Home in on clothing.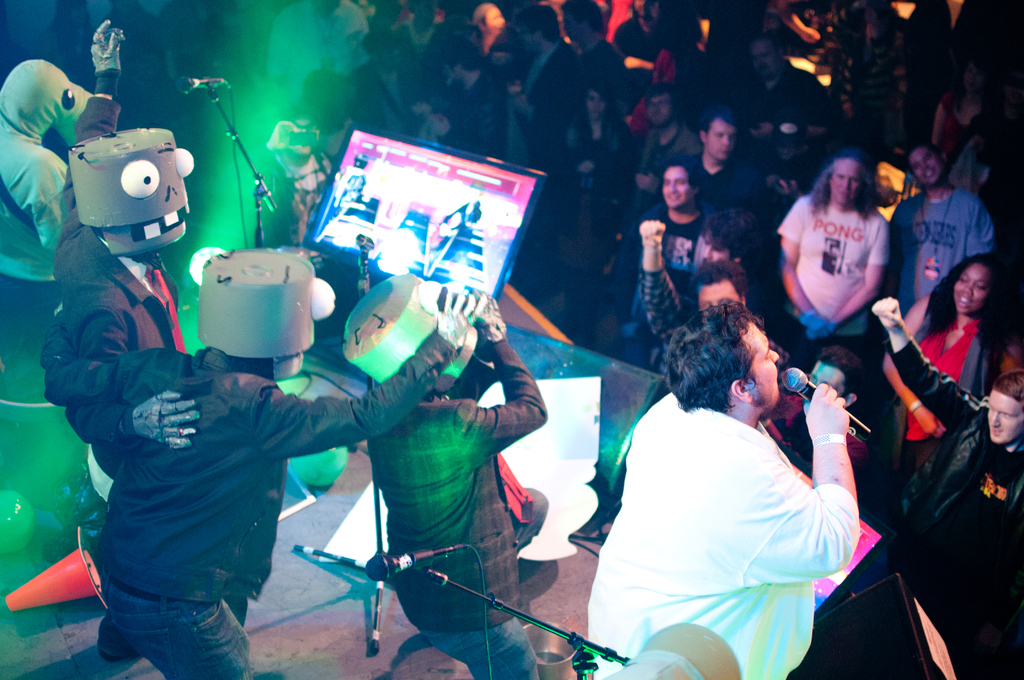
Homed in at 0,72,76,289.
